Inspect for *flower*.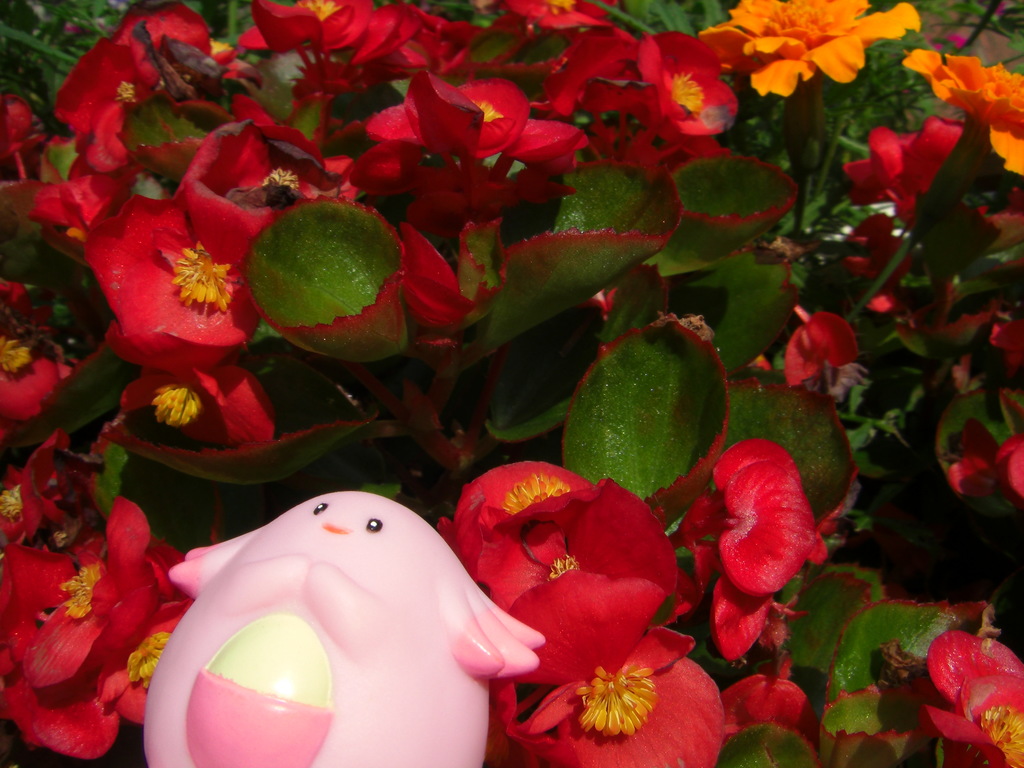
Inspection: box=[891, 307, 990, 372].
